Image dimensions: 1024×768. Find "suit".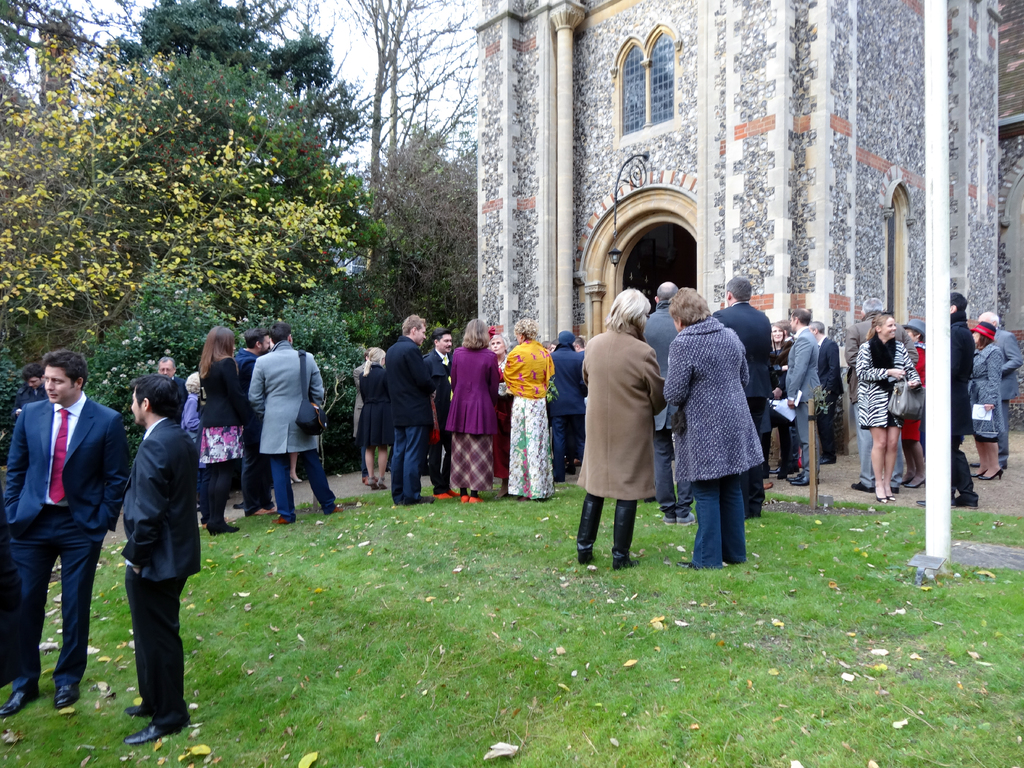
bbox=[10, 354, 120, 719].
